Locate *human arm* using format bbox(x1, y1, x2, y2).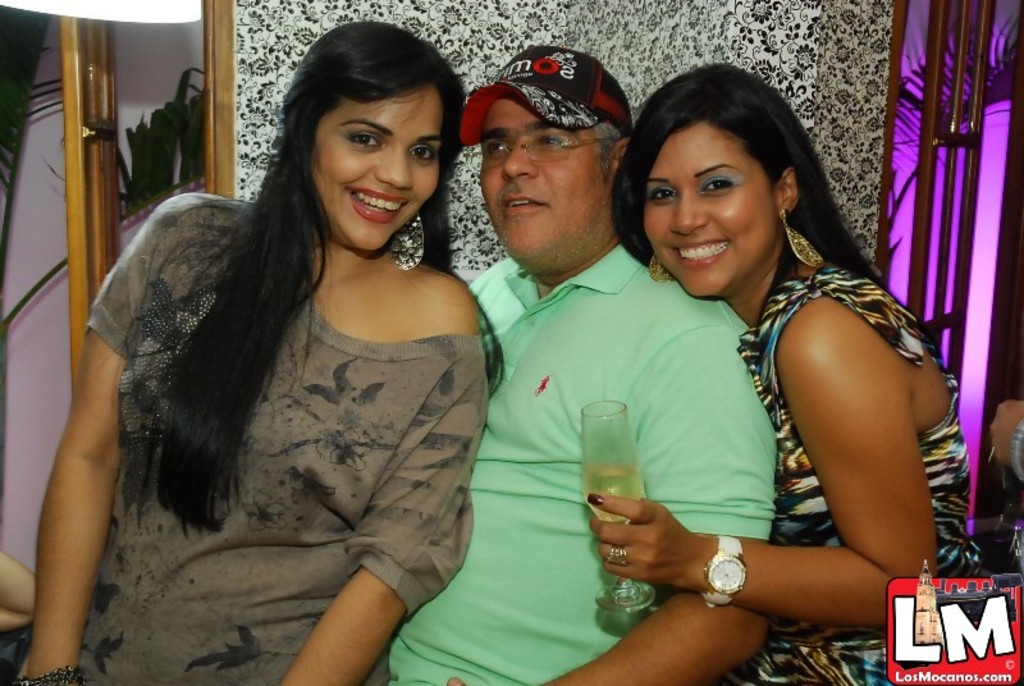
bbox(19, 197, 169, 685).
